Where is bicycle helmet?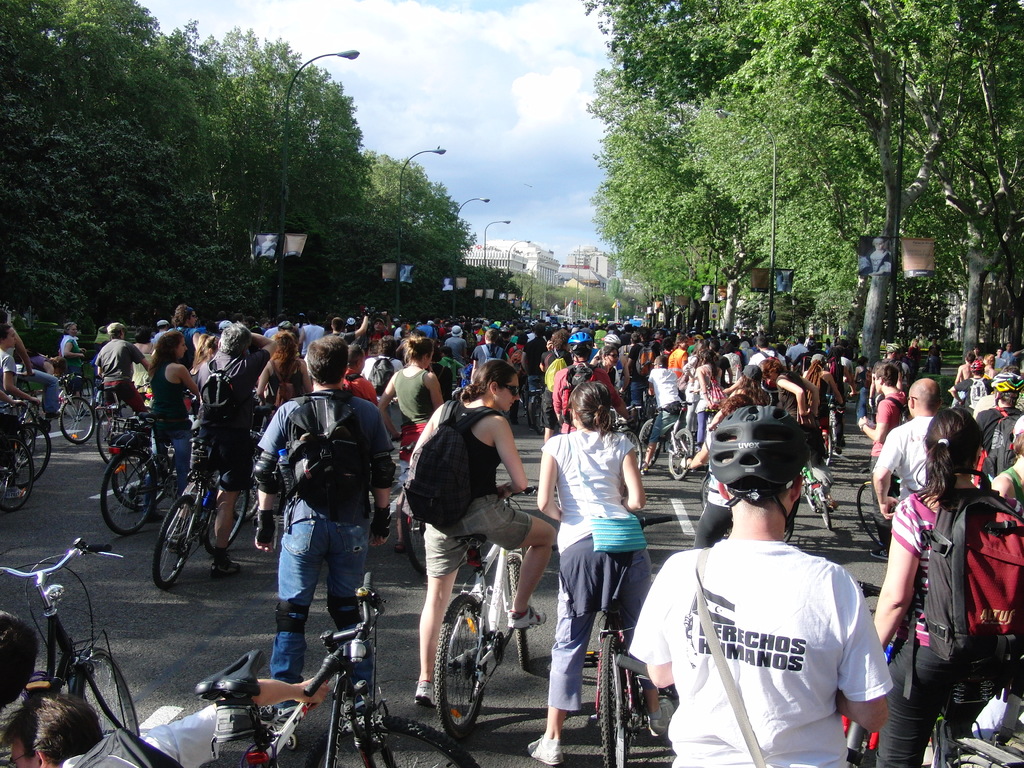
rect(994, 371, 1021, 389).
